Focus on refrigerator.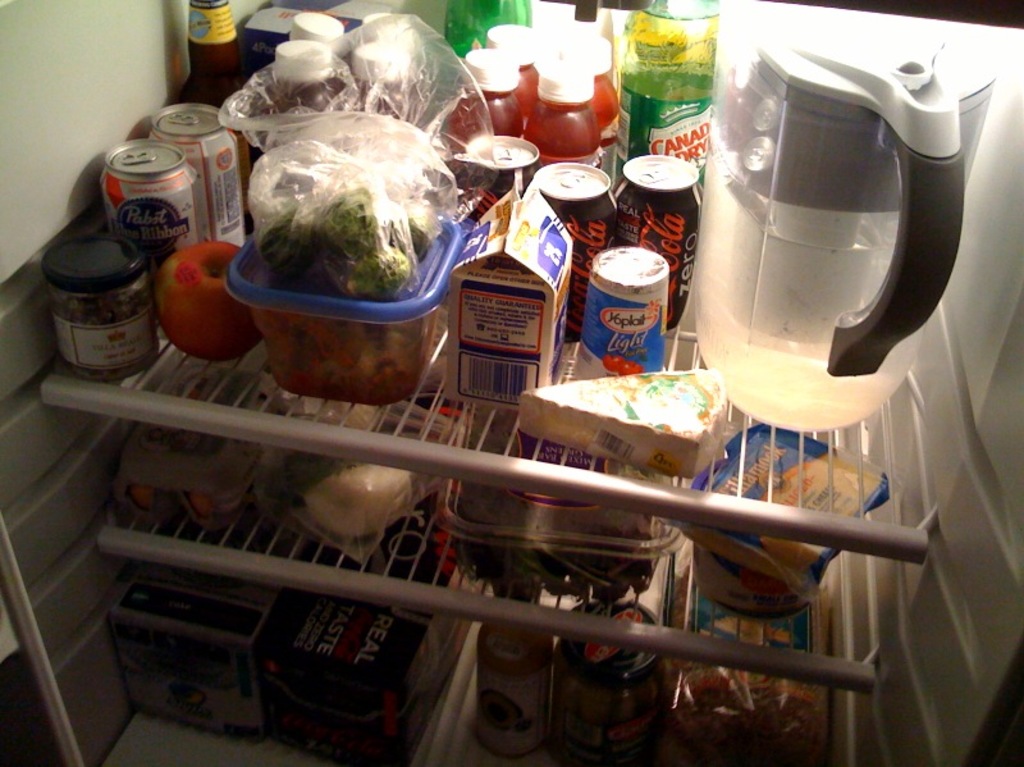
Focused at l=0, t=0, r=1023, b=766.
